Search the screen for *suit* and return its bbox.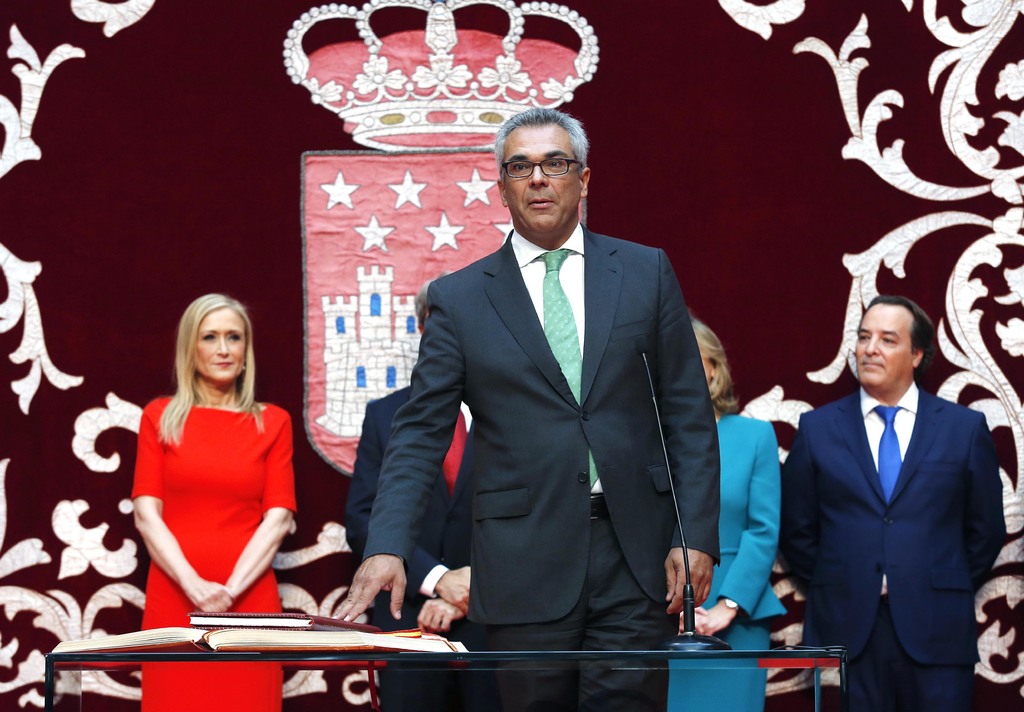
Found: 346,384,477,711.
